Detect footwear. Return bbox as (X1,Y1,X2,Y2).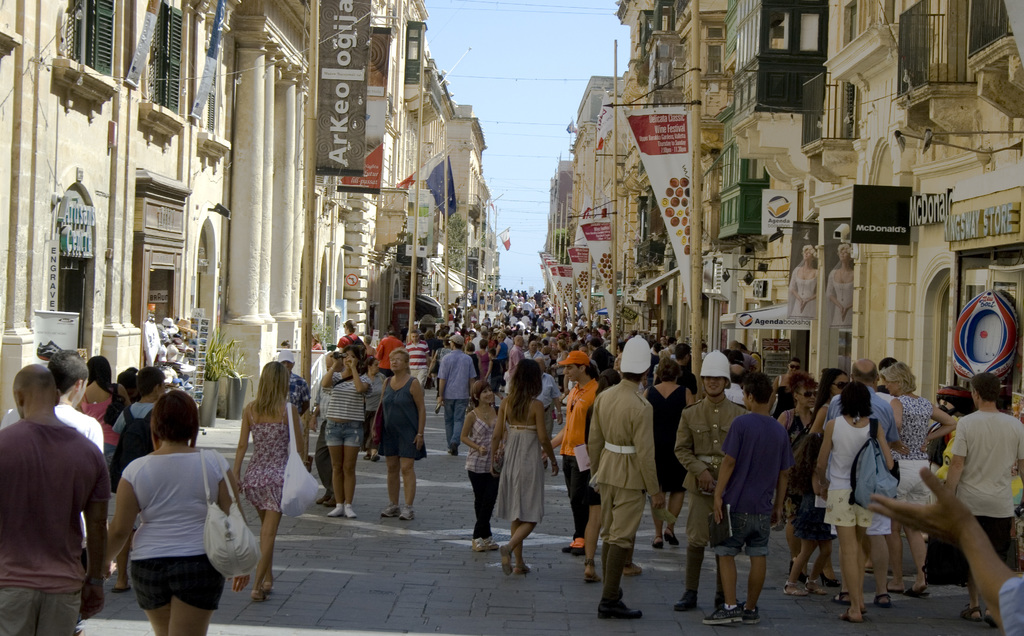
(651,539,663,552).
